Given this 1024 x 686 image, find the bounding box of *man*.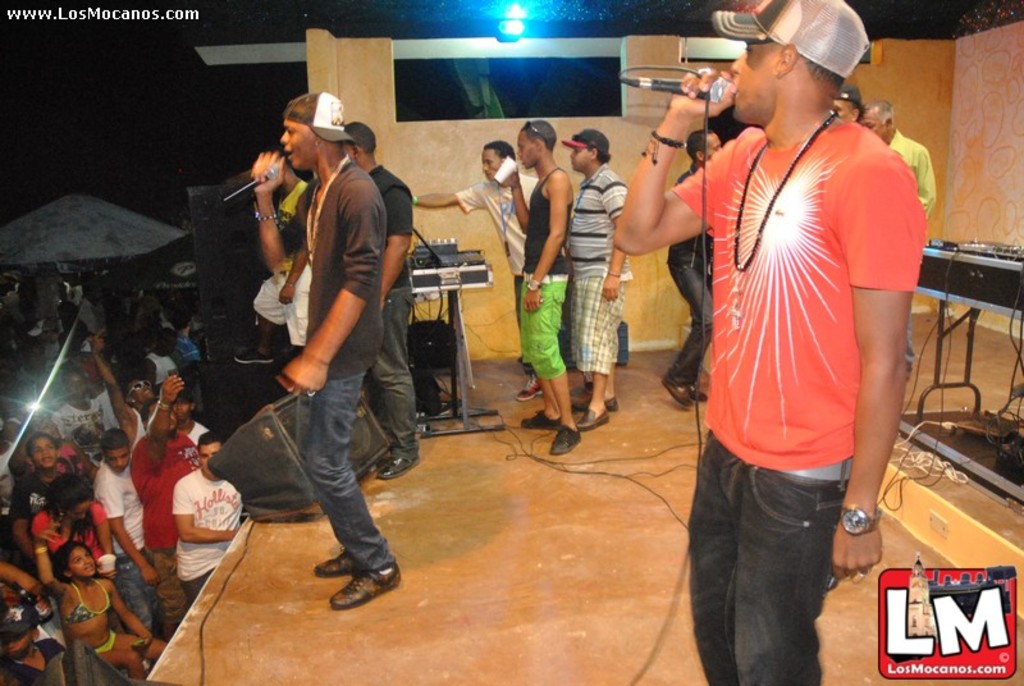
(left=88, top=333, right=157, bottom=445).
